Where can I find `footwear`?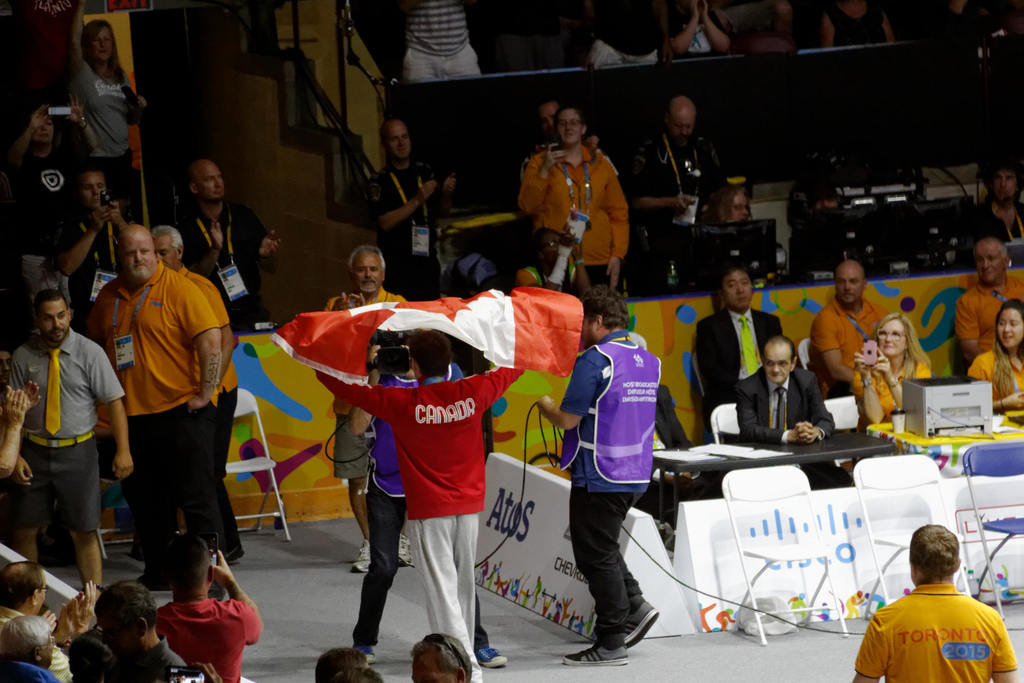
You can find it at {"left": 202, "top": 537, "right": 248, "bottom": 566}.
